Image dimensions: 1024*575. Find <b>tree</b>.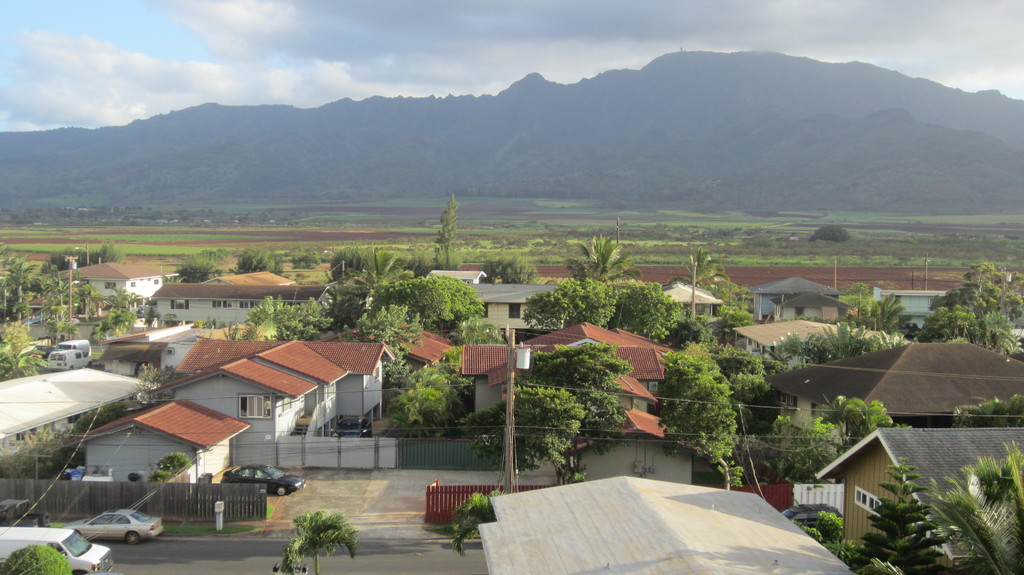
(x1=951, y1=395, x2=1023, y2=430).
